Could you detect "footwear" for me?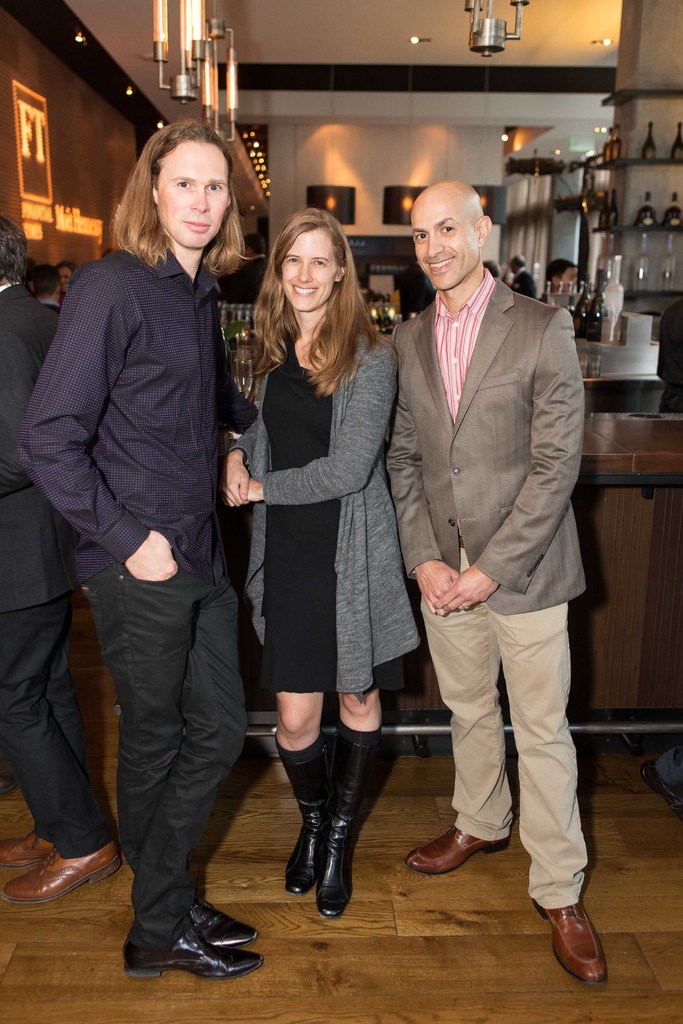
Detection result: select_region(0, 828, 54, 870).
